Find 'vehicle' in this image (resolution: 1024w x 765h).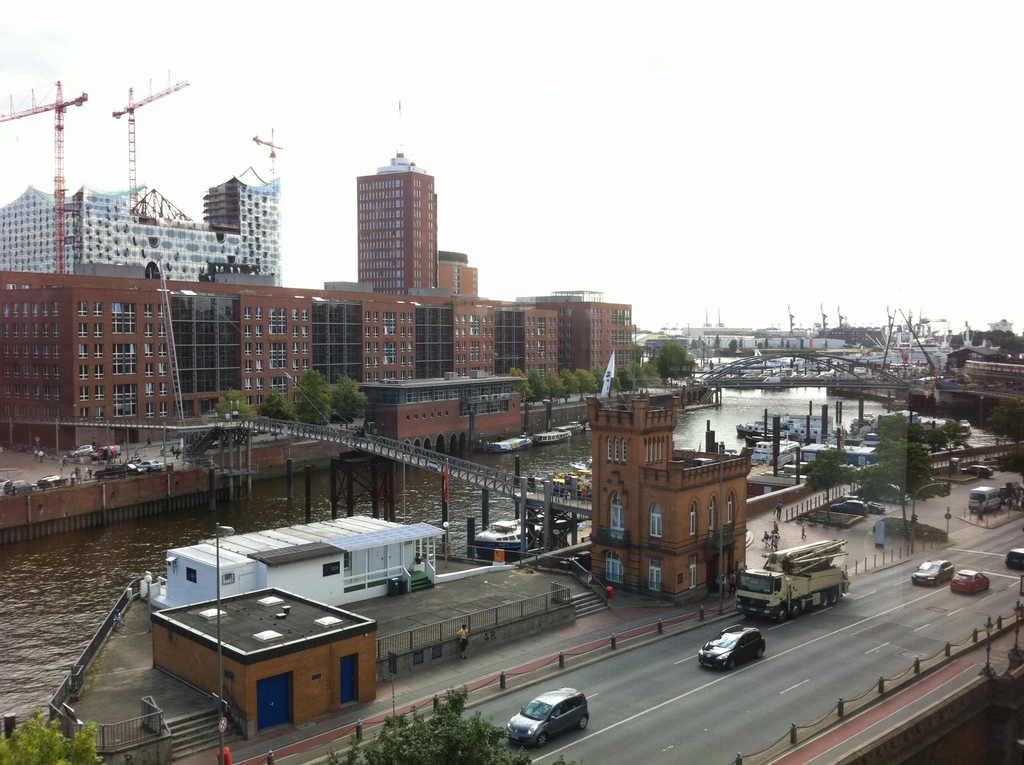
{"left": 559, "top": 419, "right": 588, "bottom": 434}.
